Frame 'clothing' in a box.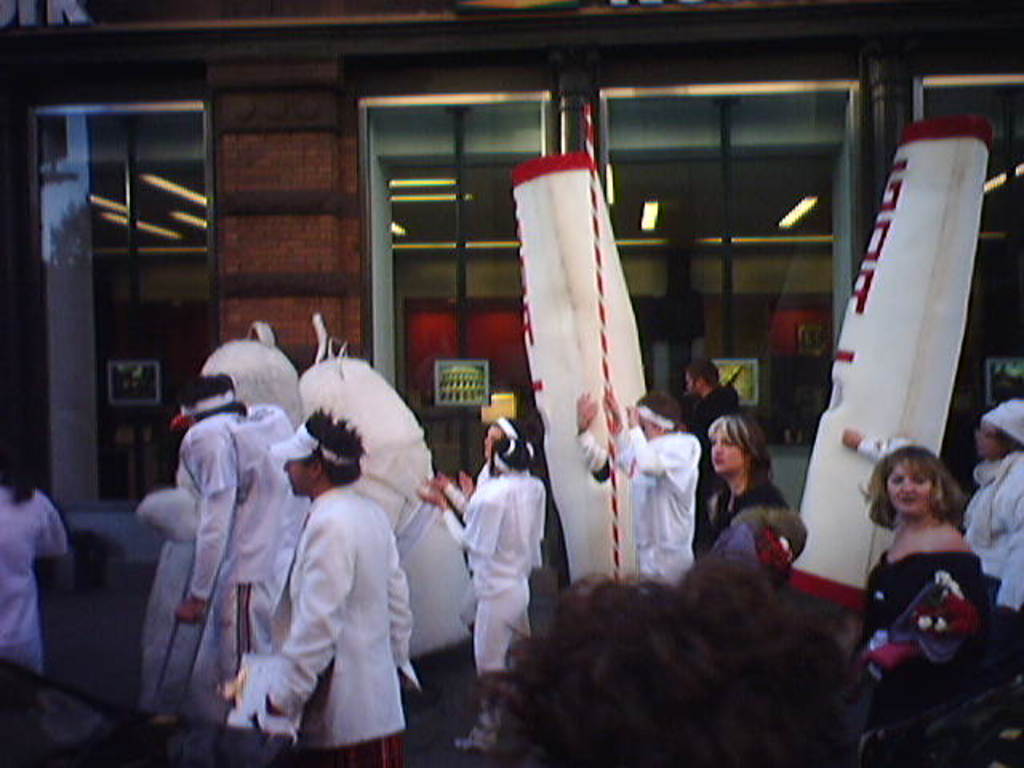
box=[0, 485, 72, 675].
